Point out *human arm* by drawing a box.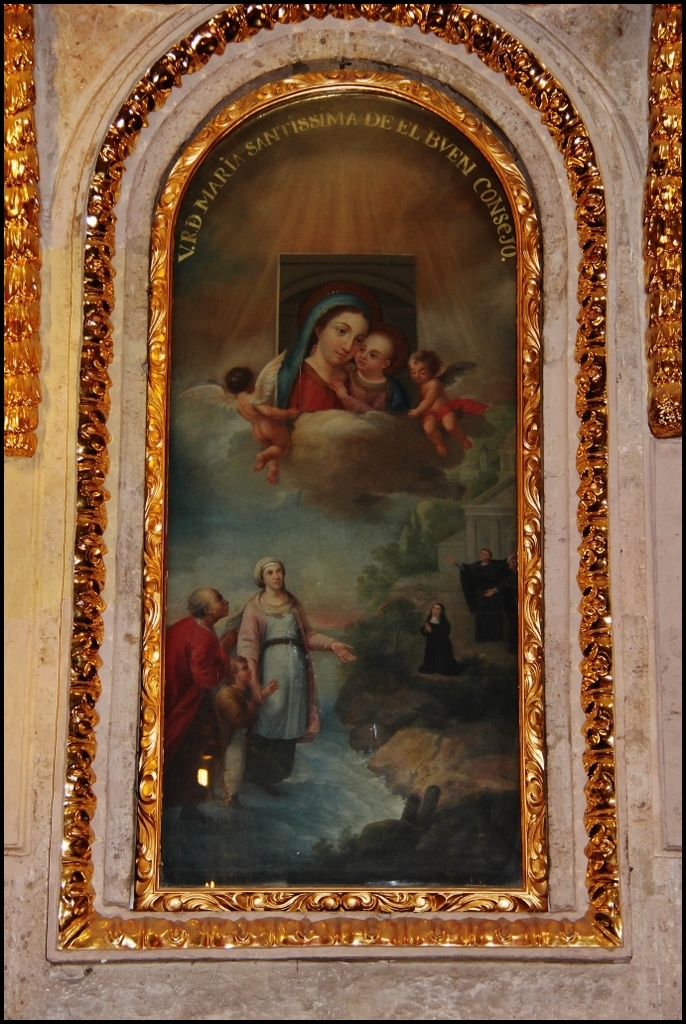
(447,552,471,574).
